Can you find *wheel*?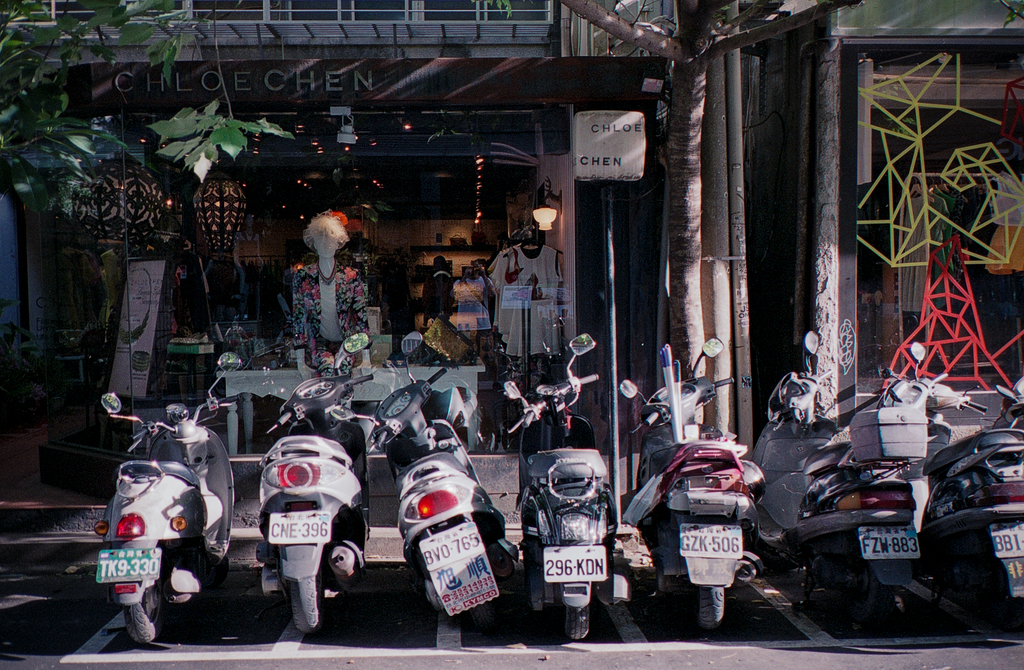
Yes, bounding box: bbox=[115, 560, 166, 649].
